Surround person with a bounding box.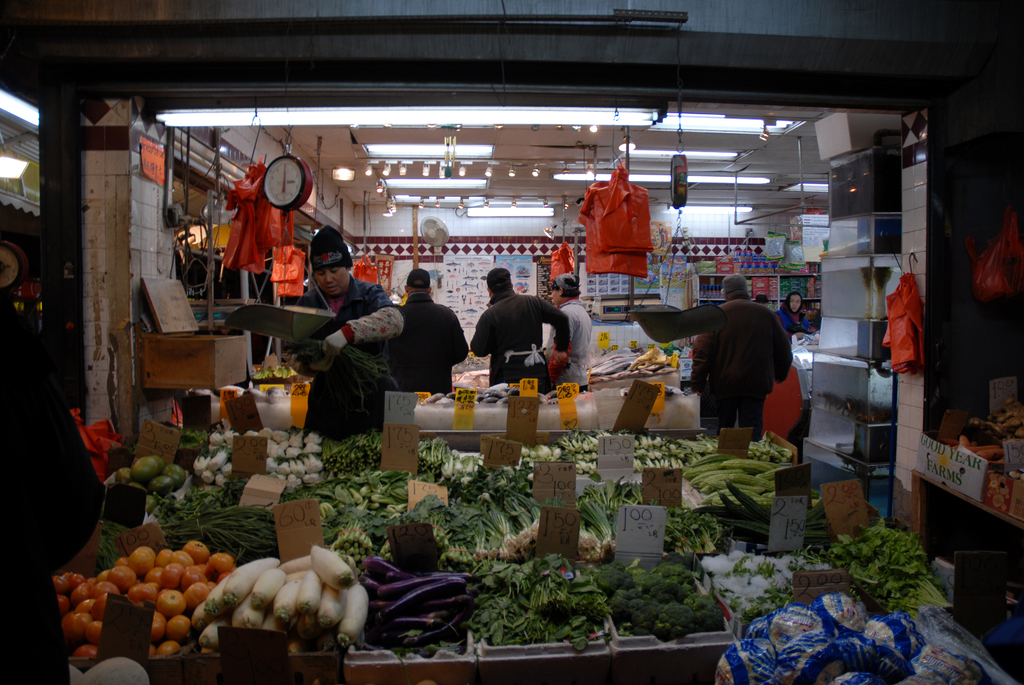
776,293,821,332.
